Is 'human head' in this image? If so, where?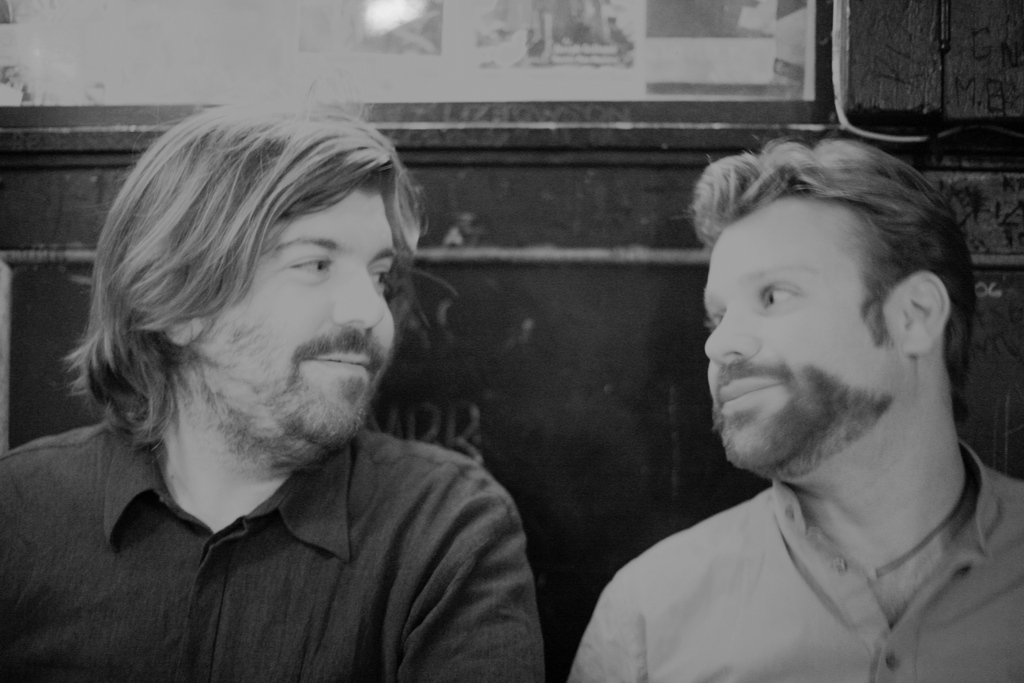
Yes, at [x1=68, y1=108, x2=417, y2=475].
